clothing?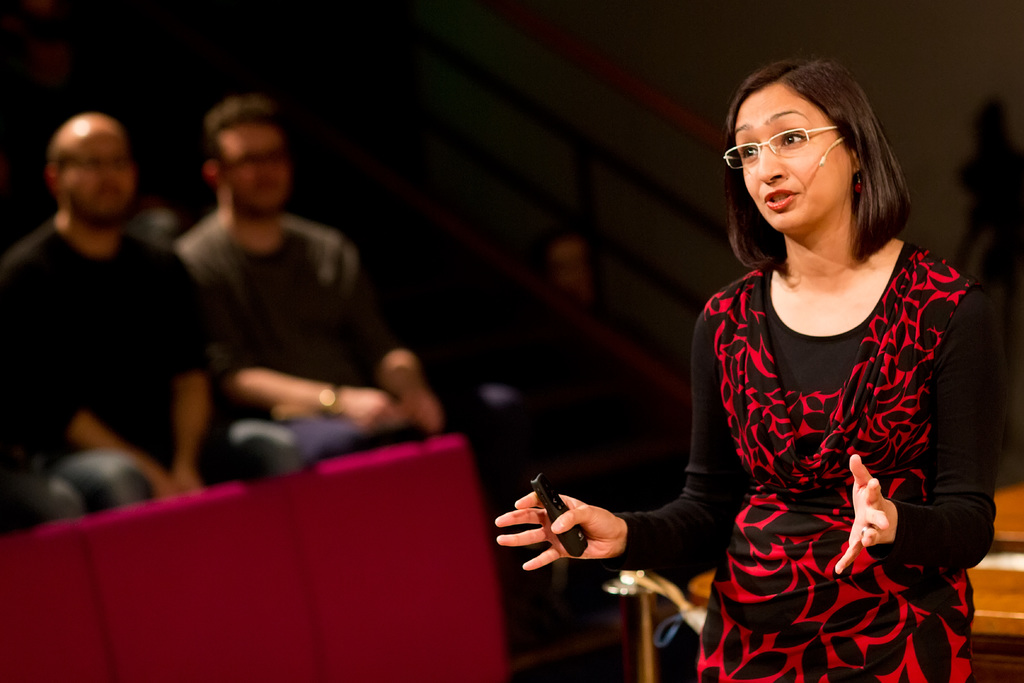
[left=0, top=210, right=211, bottom=511]
